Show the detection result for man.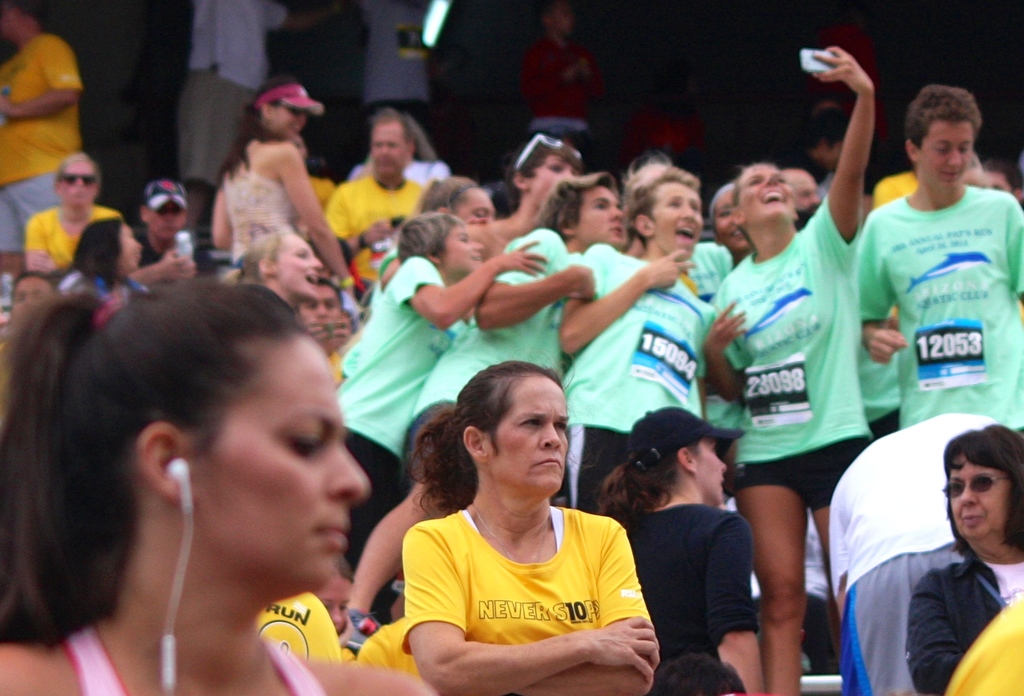
box=[21, 151, 126, 283].
